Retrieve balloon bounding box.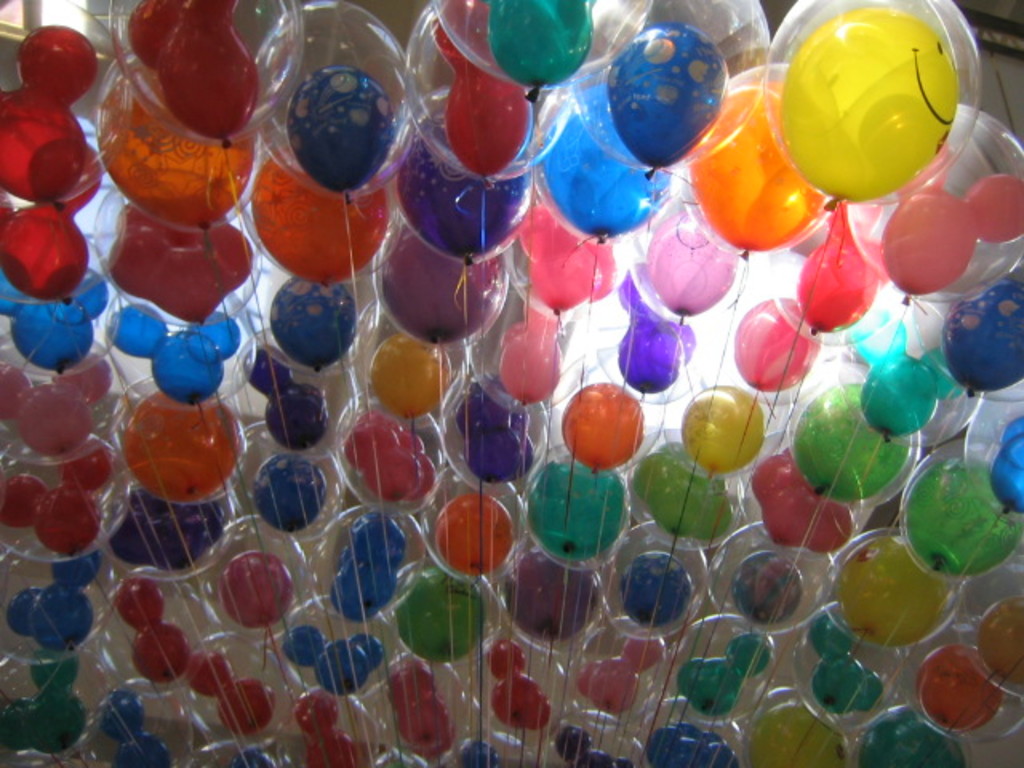
Bounding box: rect(974, 595, 1022, 680).
